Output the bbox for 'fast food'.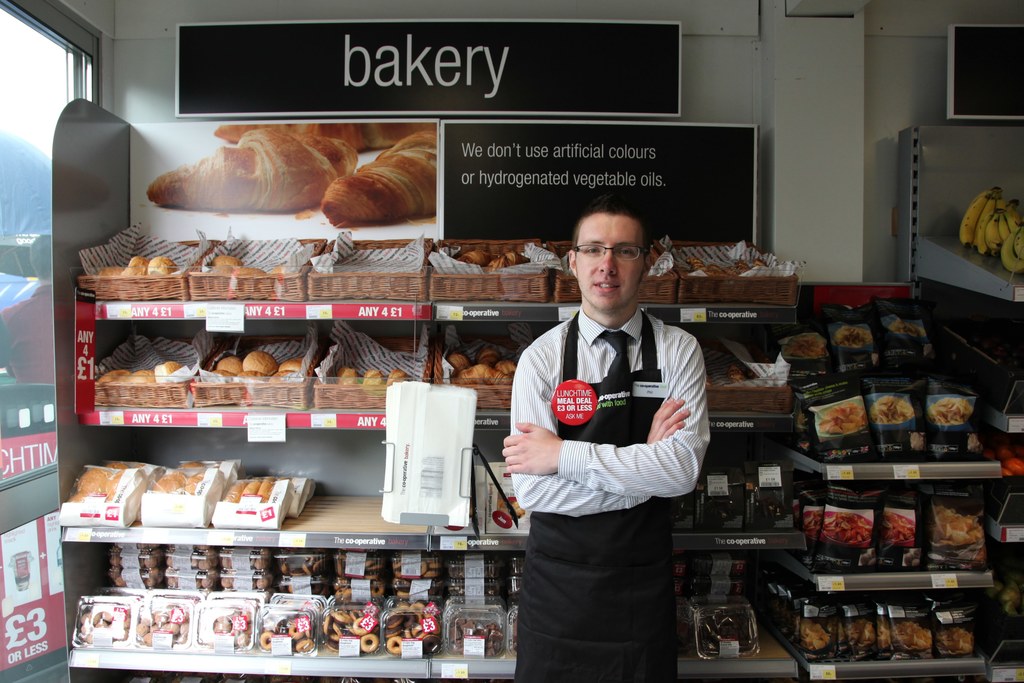
x1=360, y1=120, x2=436, y2=151.
